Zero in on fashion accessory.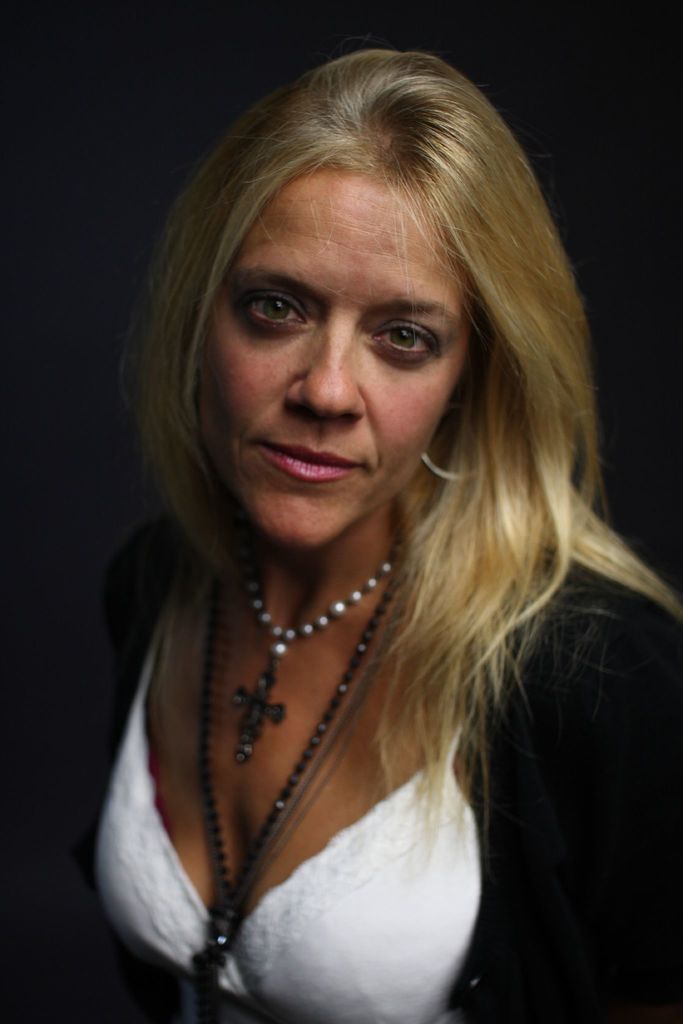
Zeroed in: 418,391,491,484.
